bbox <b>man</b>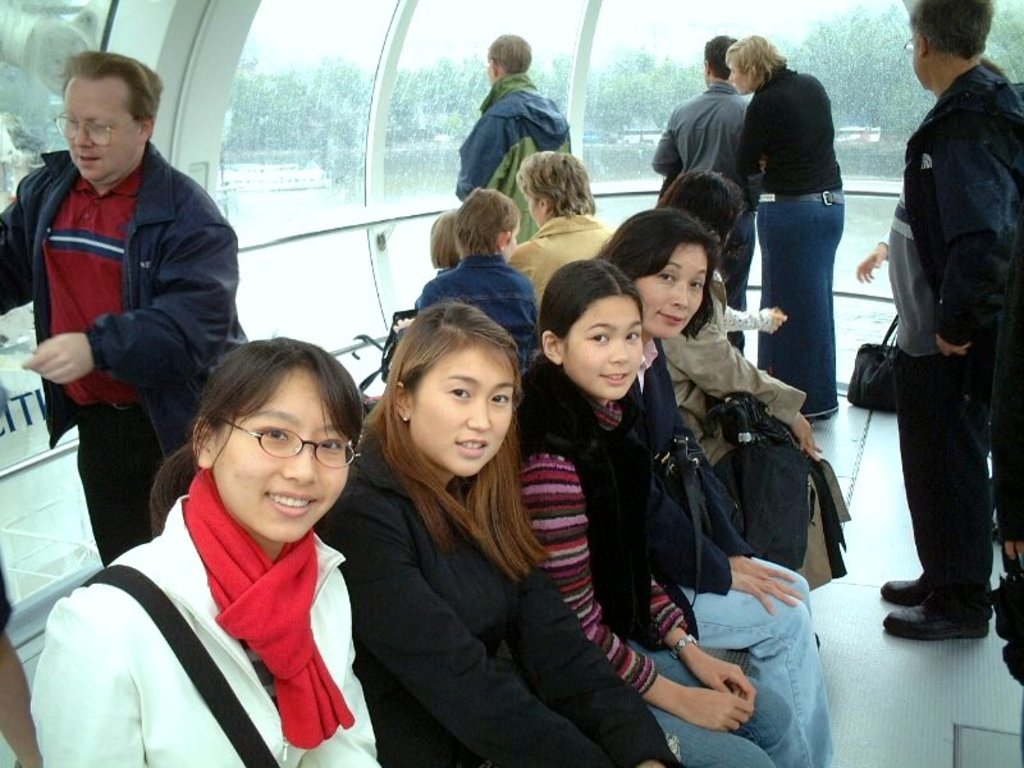
crop(874, 1, 1023, 646)
